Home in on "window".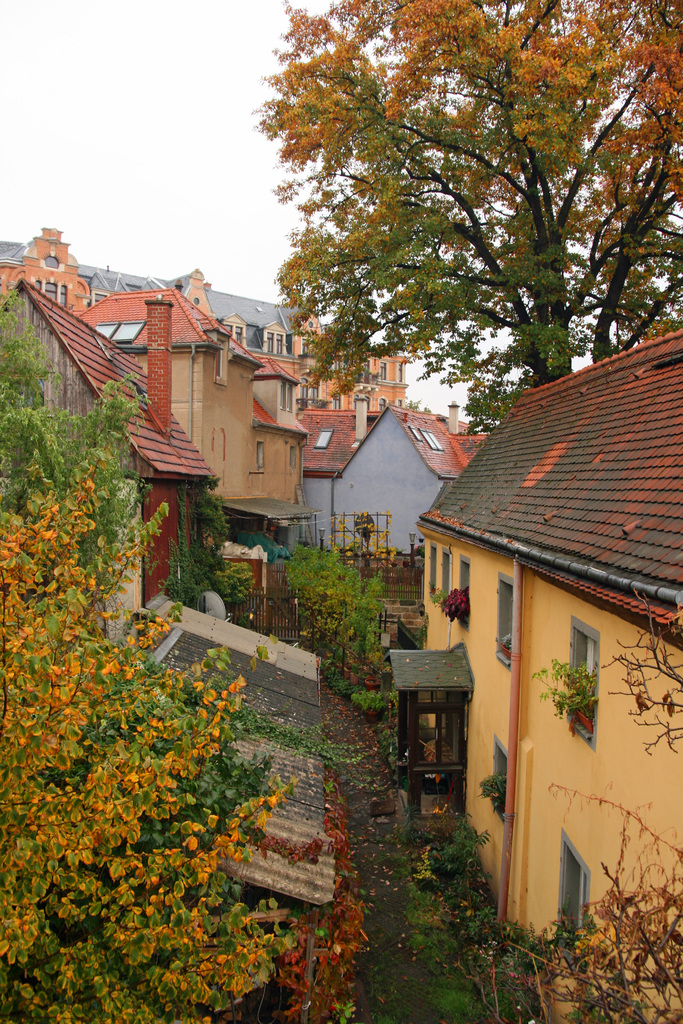
Homed in at box(554, 617, 596, 737).
